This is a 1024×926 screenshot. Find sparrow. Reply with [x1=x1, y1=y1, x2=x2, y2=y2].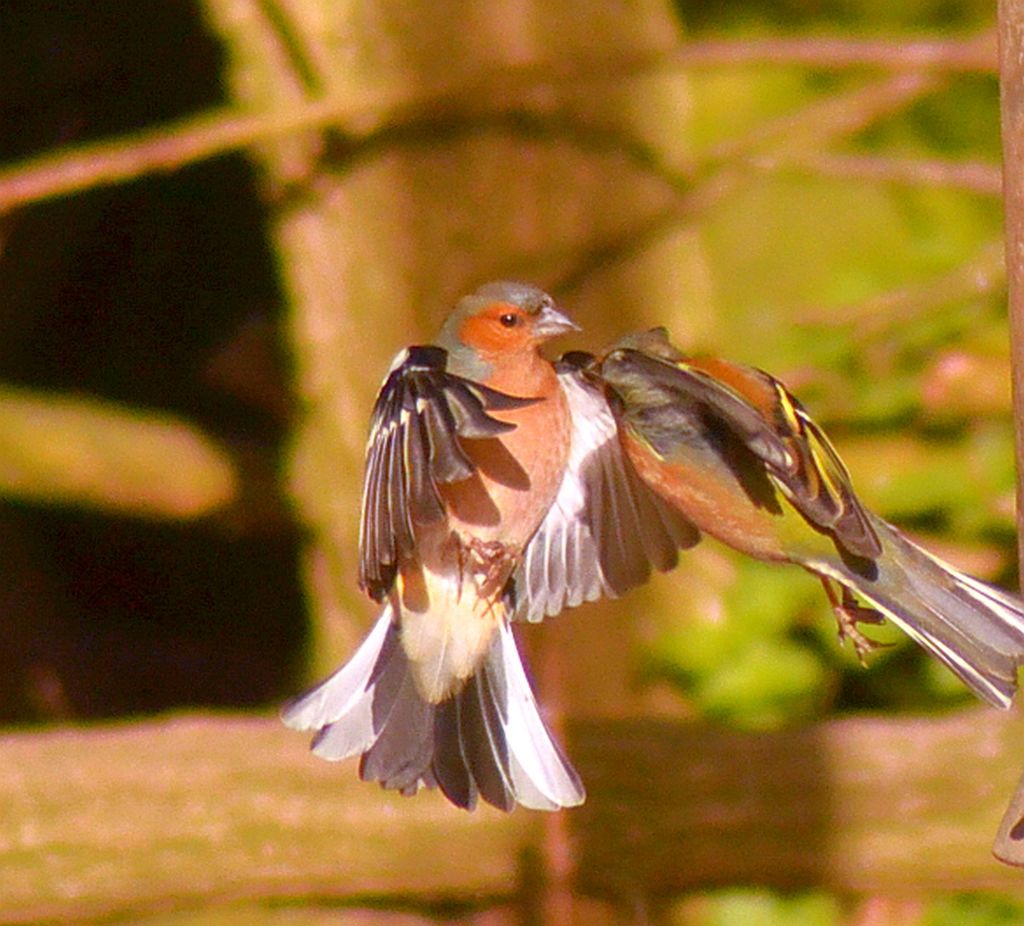
[x1=583, y1=323, x2=1023, y2=713].
